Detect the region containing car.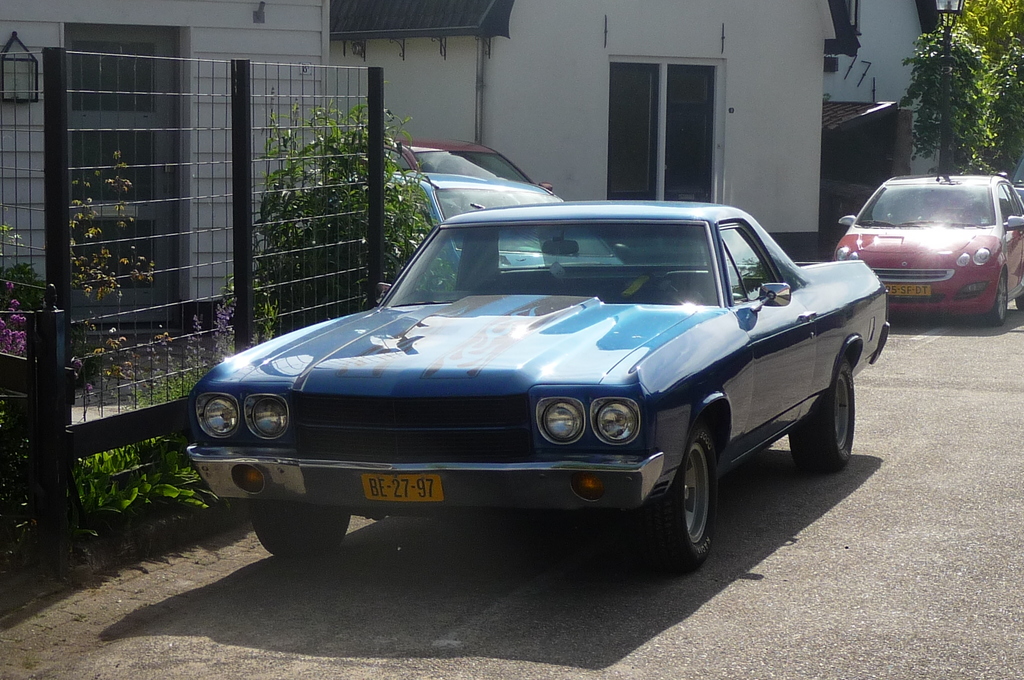
<bbox>835, 176, 1023, 321</bbox>.
